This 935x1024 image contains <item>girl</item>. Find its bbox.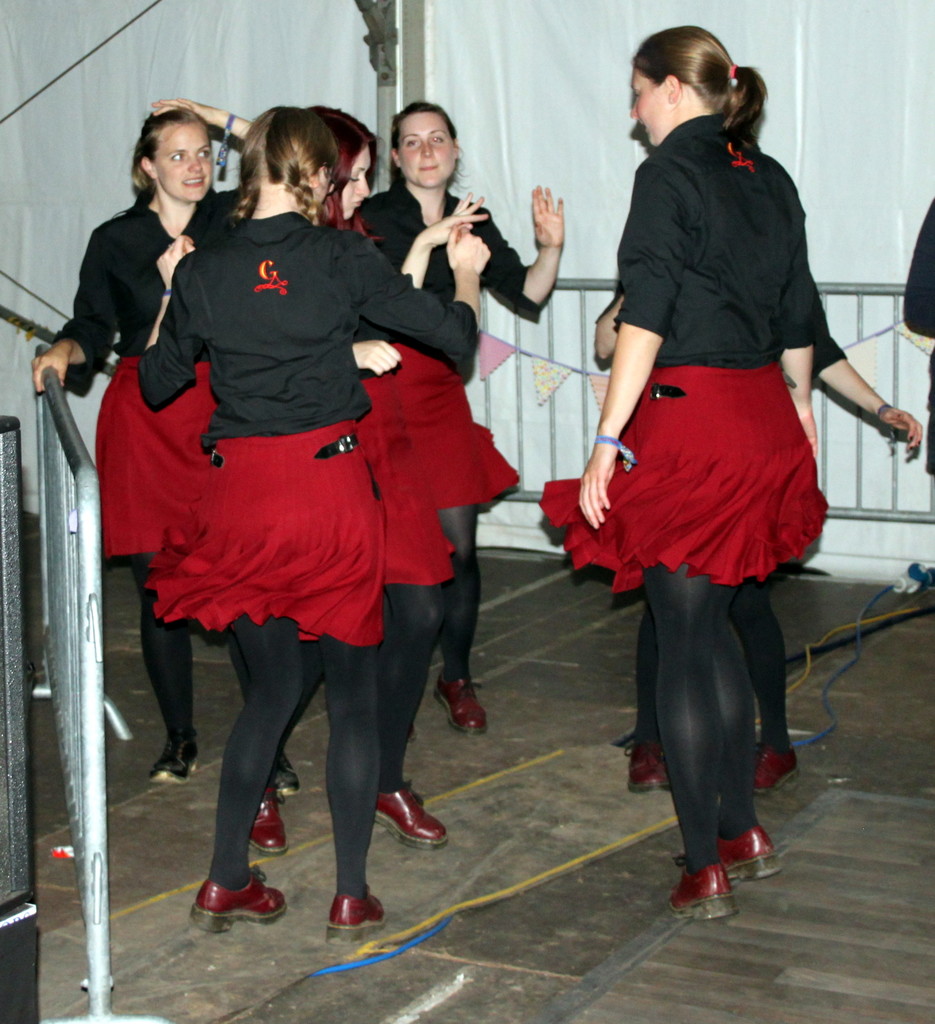
[36, 88, 317, 791].
